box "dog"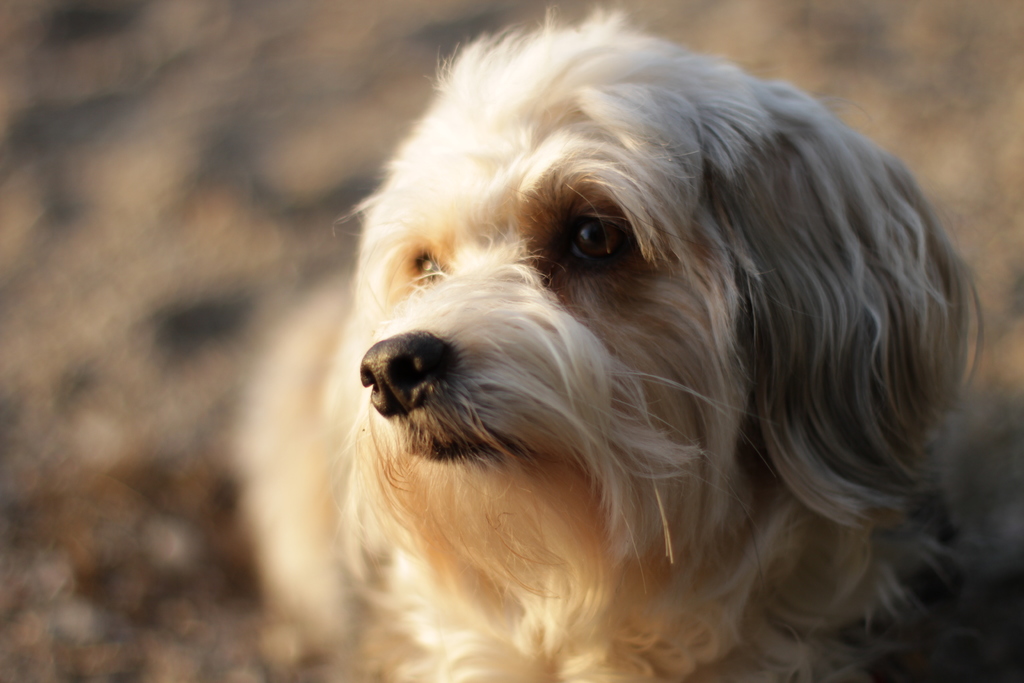
{"left": 236, "top": 3, "right": 979, "bottom": 677}
